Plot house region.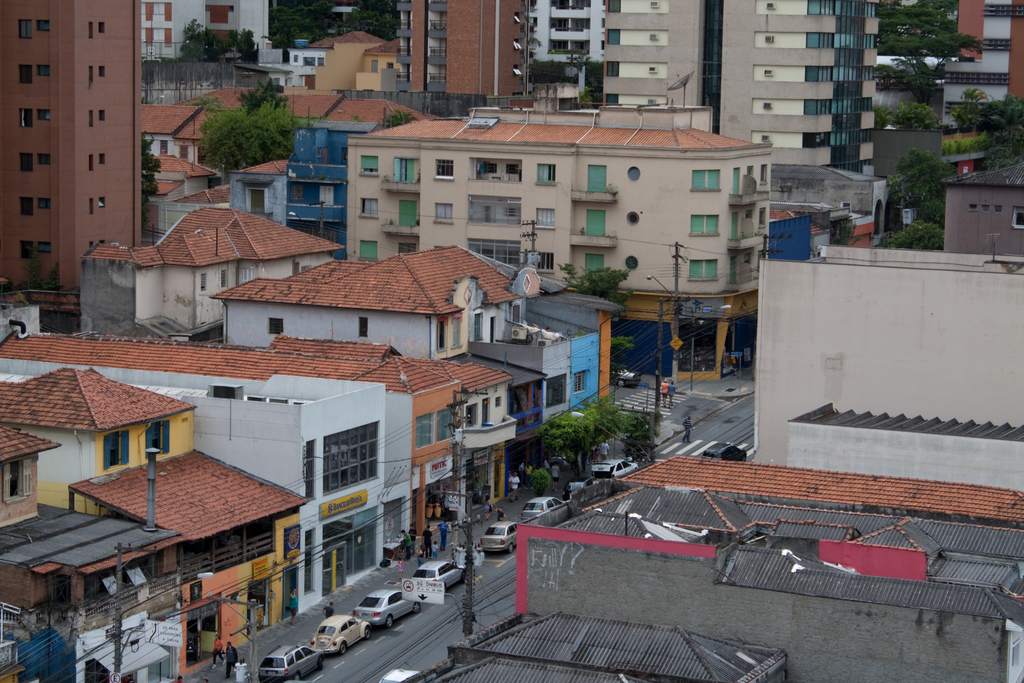
Plotted at left=154, top=374, right=415, bottom=613.
